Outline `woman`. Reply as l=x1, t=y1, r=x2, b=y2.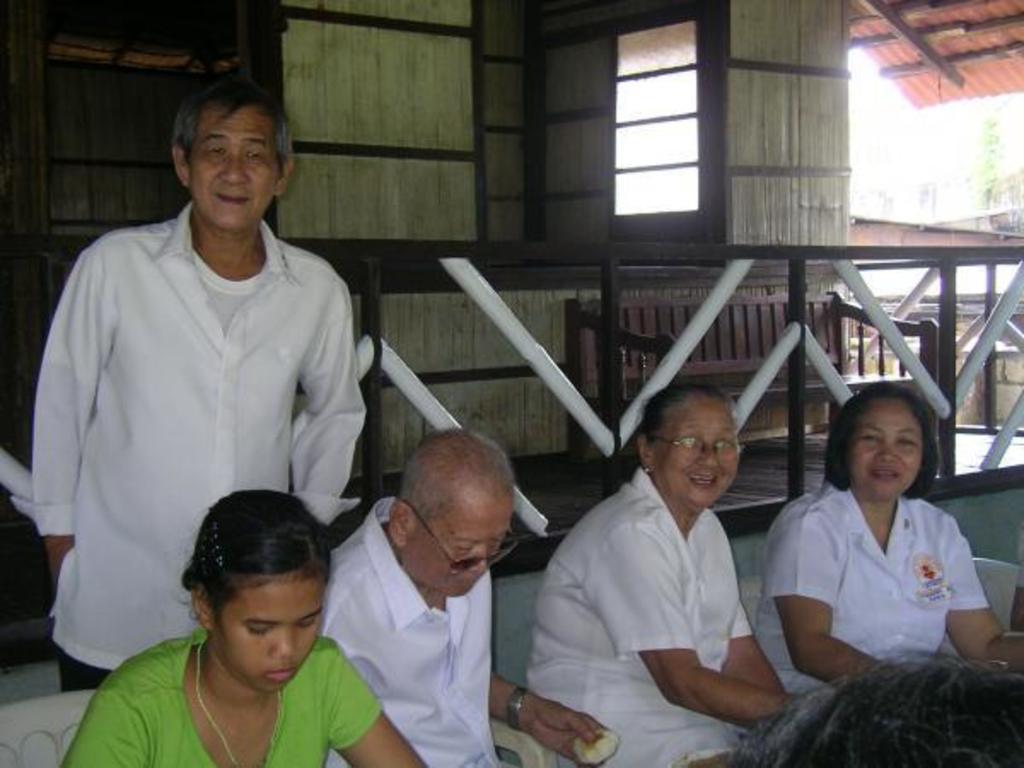
l=759, t=381, r=1022, b=710.
